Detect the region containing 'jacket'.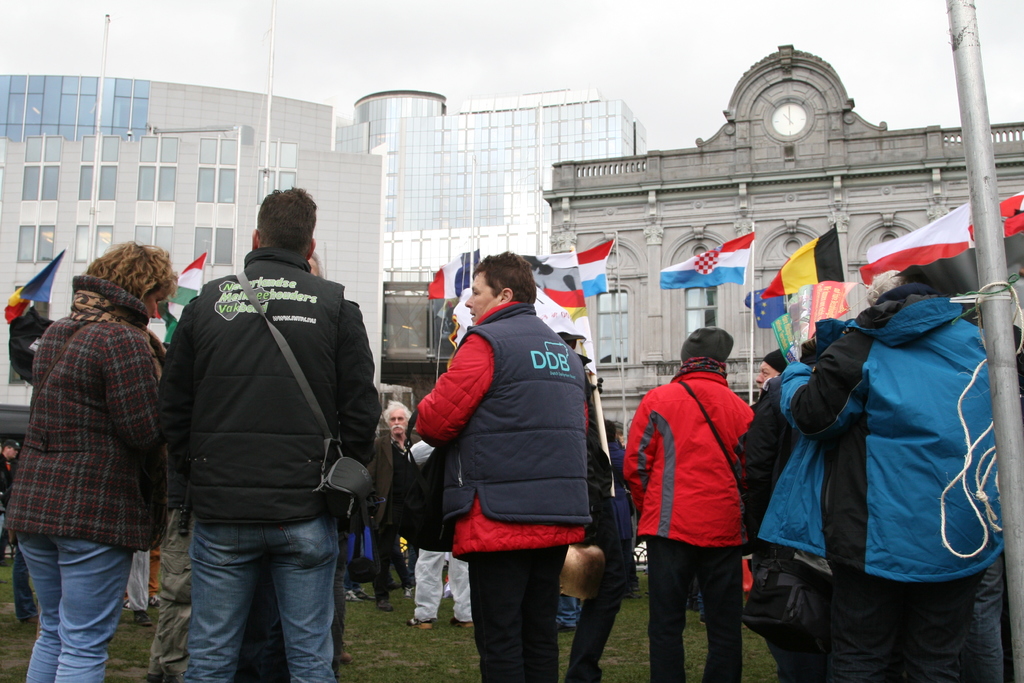
bbox=[754, 281, 999, 582].
